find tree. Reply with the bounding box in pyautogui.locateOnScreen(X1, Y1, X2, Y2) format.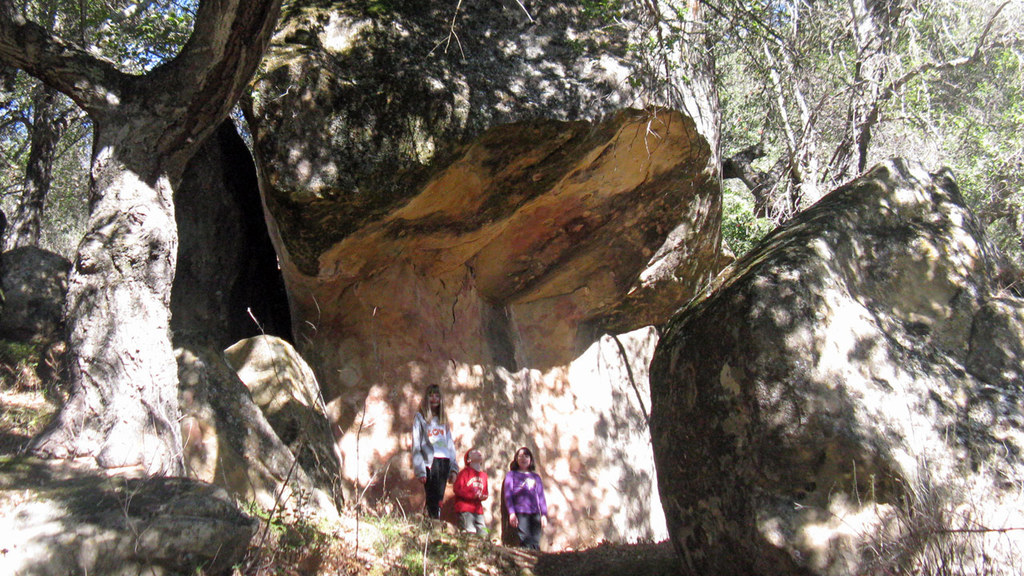
pyautogui.locateOnScreen(18, 6, 286, 487).
